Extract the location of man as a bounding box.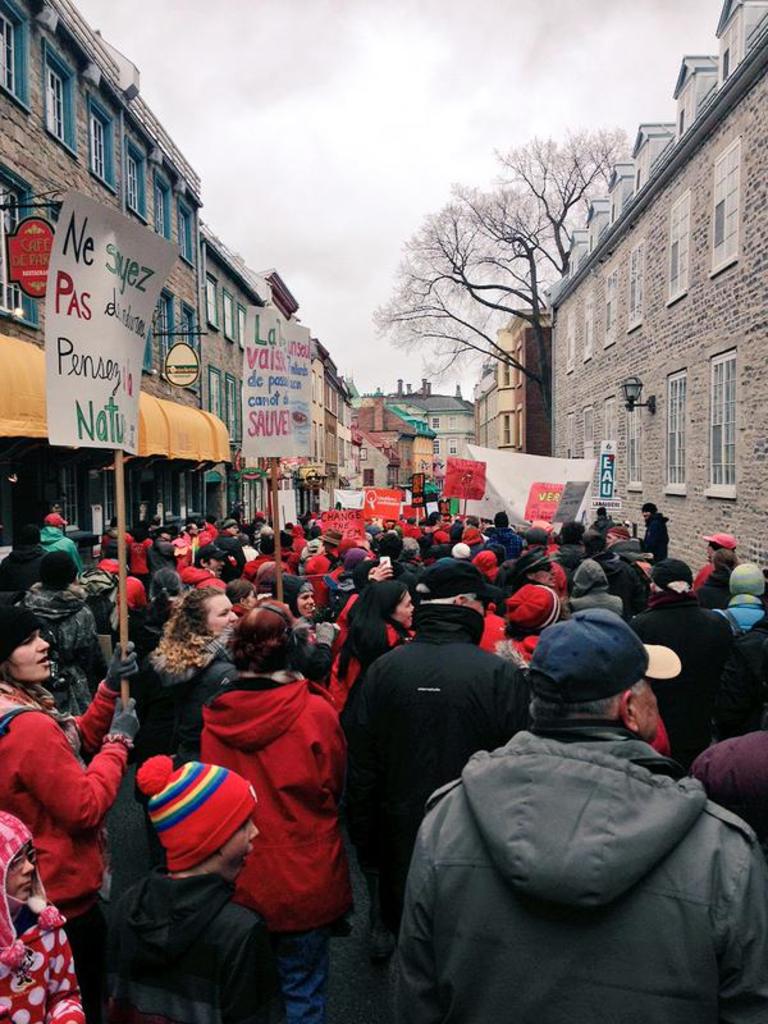
<box>174,536,221,599</box>.
